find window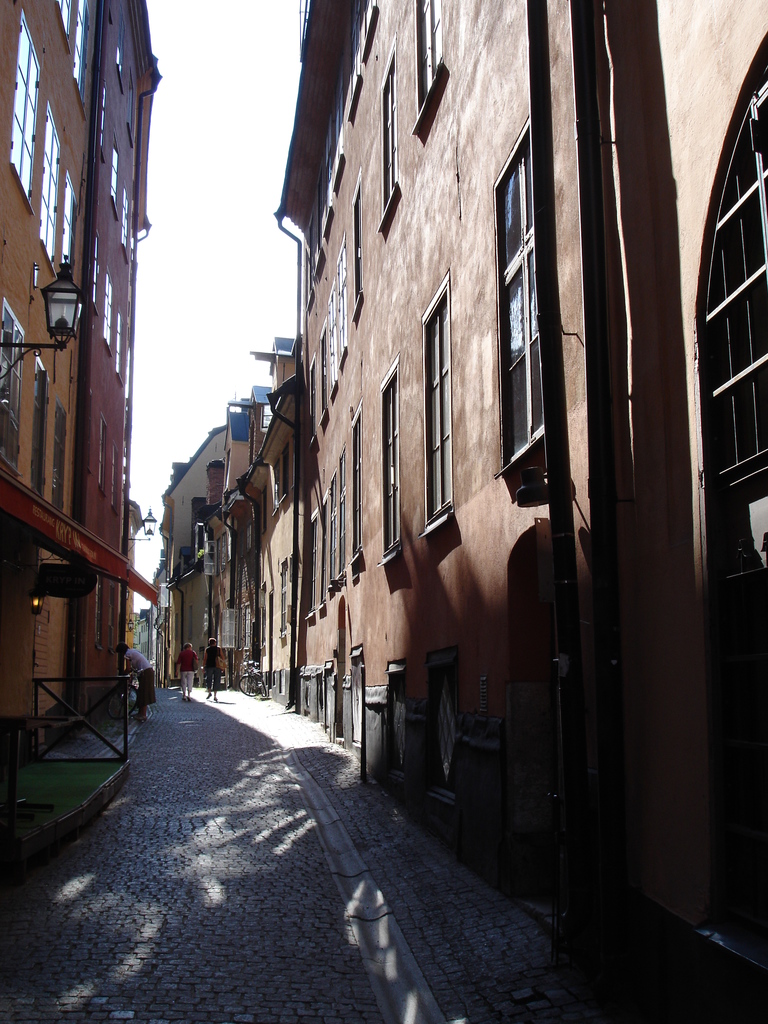
<region>4, 3, 48, 211</region>
